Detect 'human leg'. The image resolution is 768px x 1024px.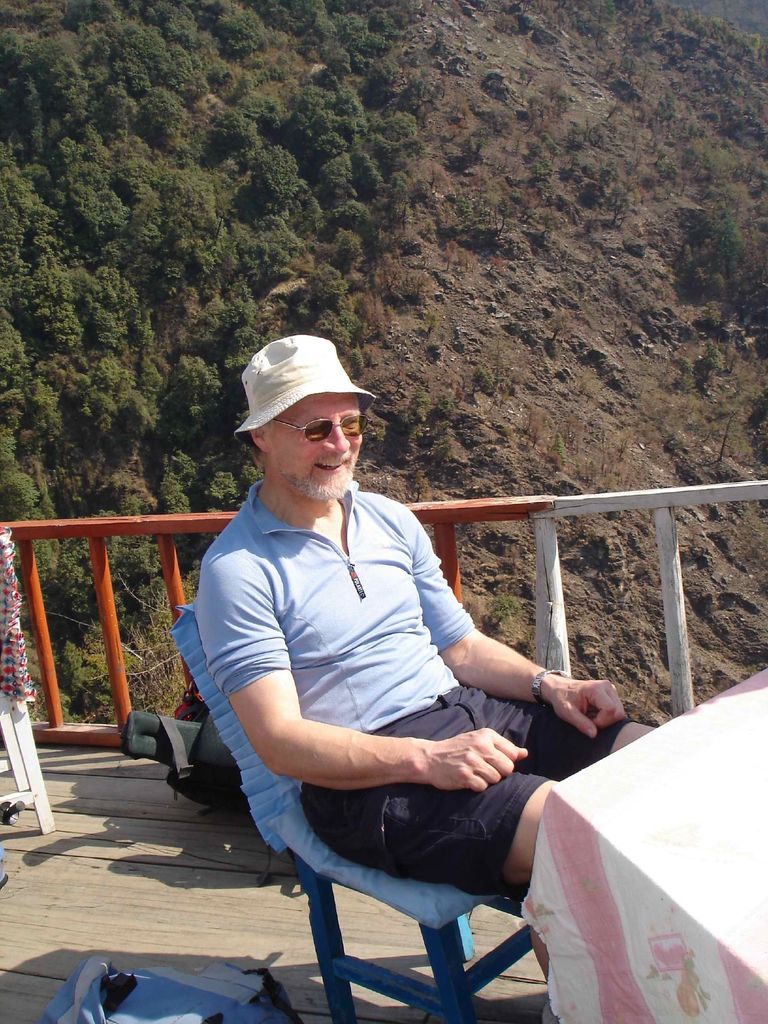
bbox=[470, 689, 657, 769].
